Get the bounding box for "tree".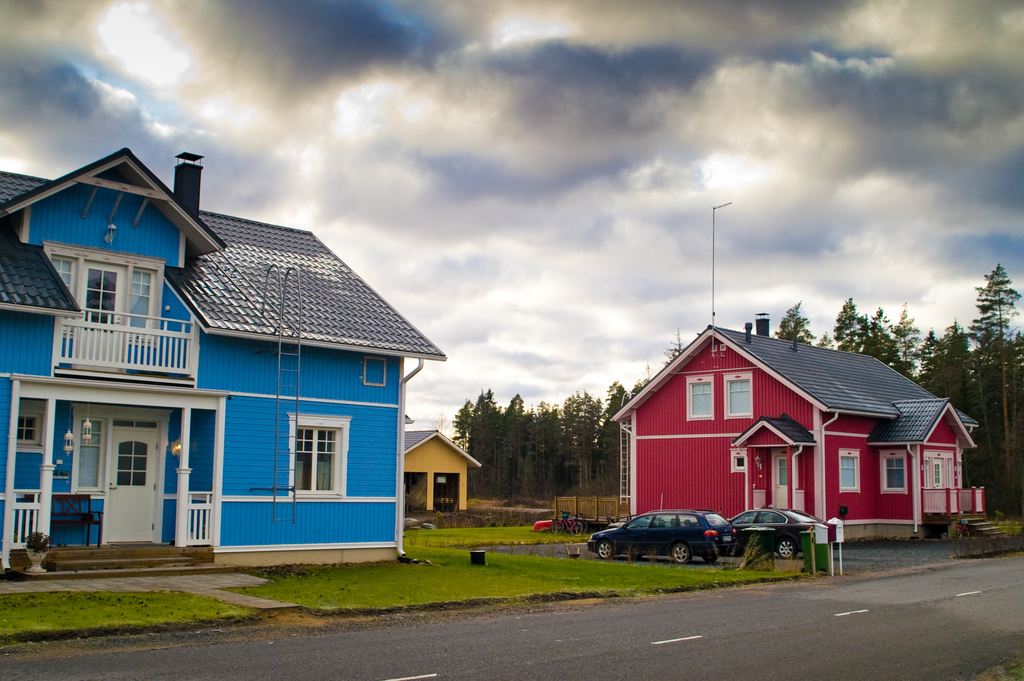
left=469, top=390, right=507, bottom=492.
